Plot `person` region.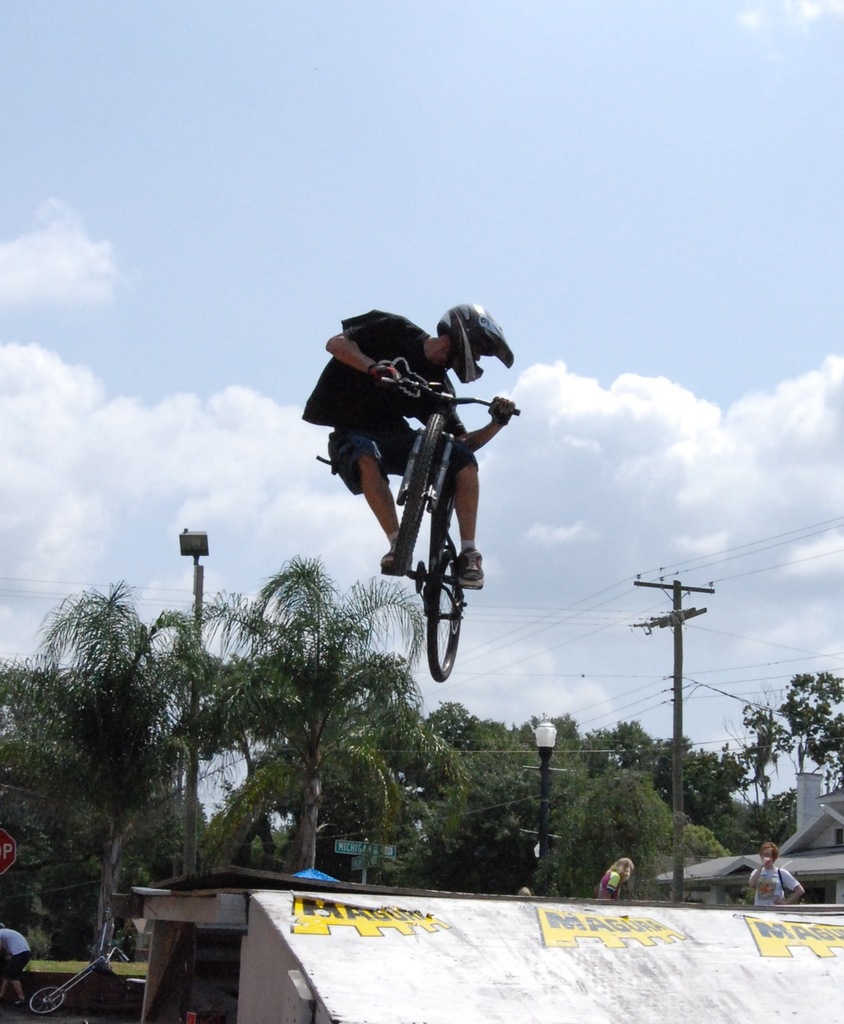
Plotted at x1=595, y1=856, x2=638, y2=904.
